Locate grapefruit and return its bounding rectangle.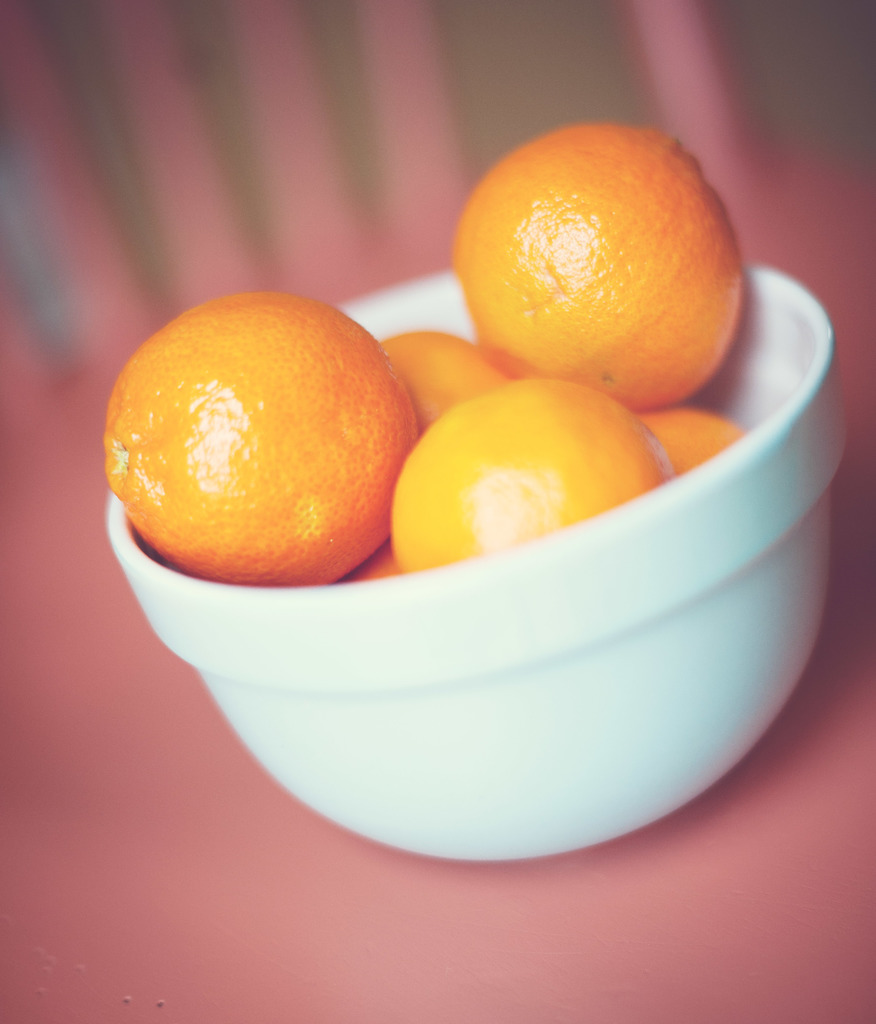
{"x1": 446, "y1": 115, "x2": 750, "y2": 409}.
